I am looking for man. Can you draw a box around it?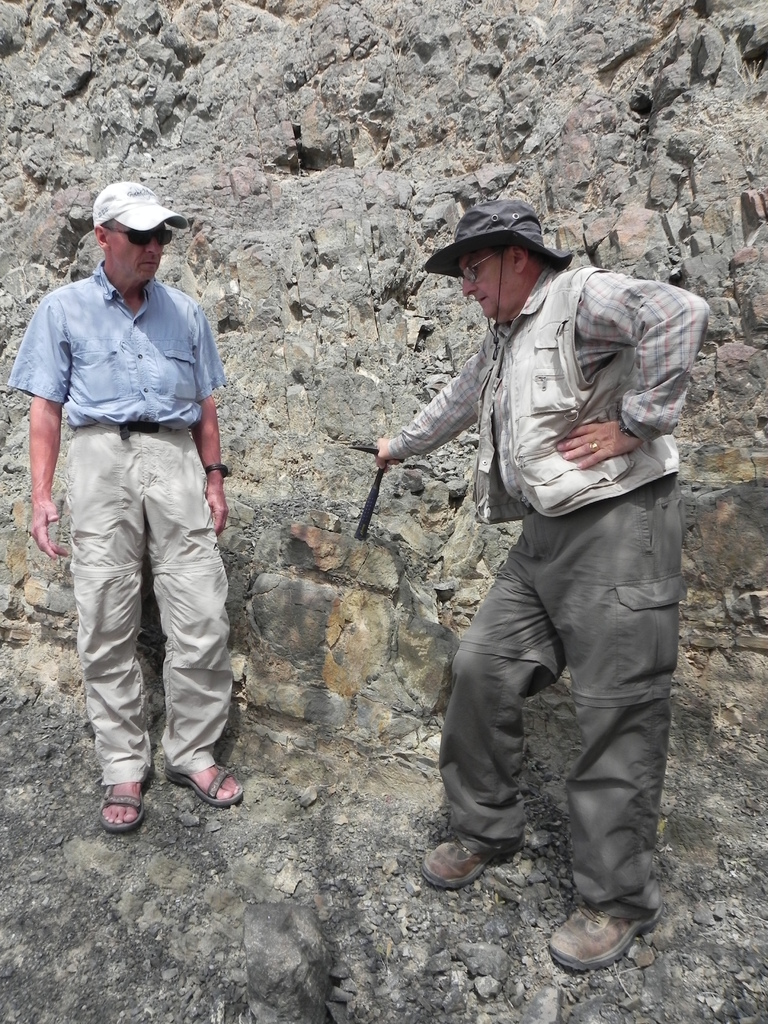
Sure, the bounding box is 374, 197, 711, 972.
